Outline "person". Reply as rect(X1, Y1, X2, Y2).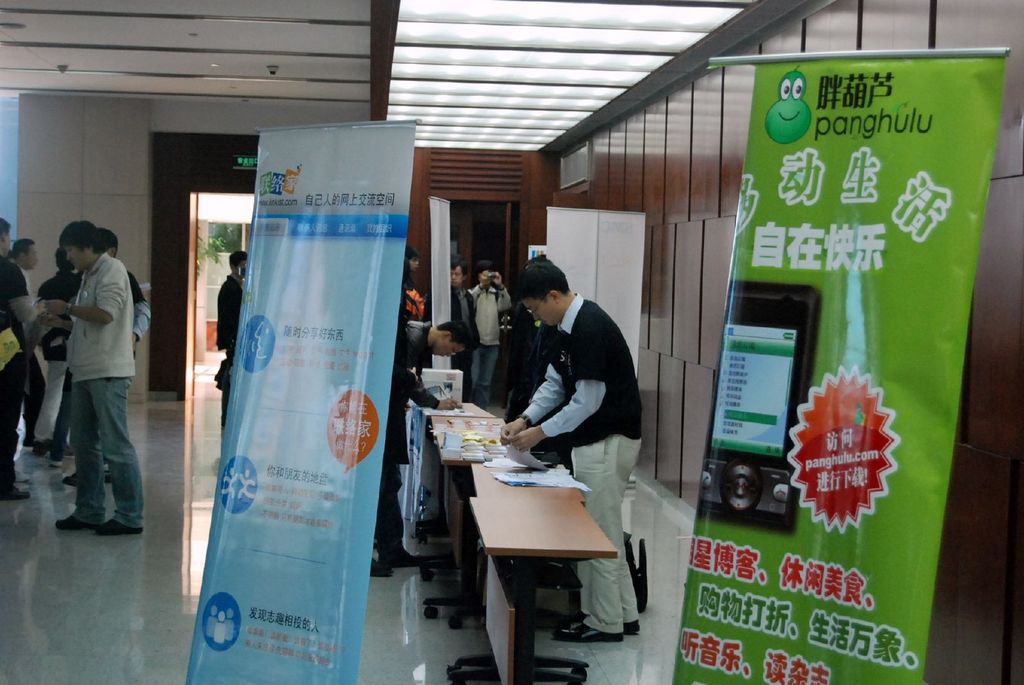
rect(471, 264, 510, 403).
